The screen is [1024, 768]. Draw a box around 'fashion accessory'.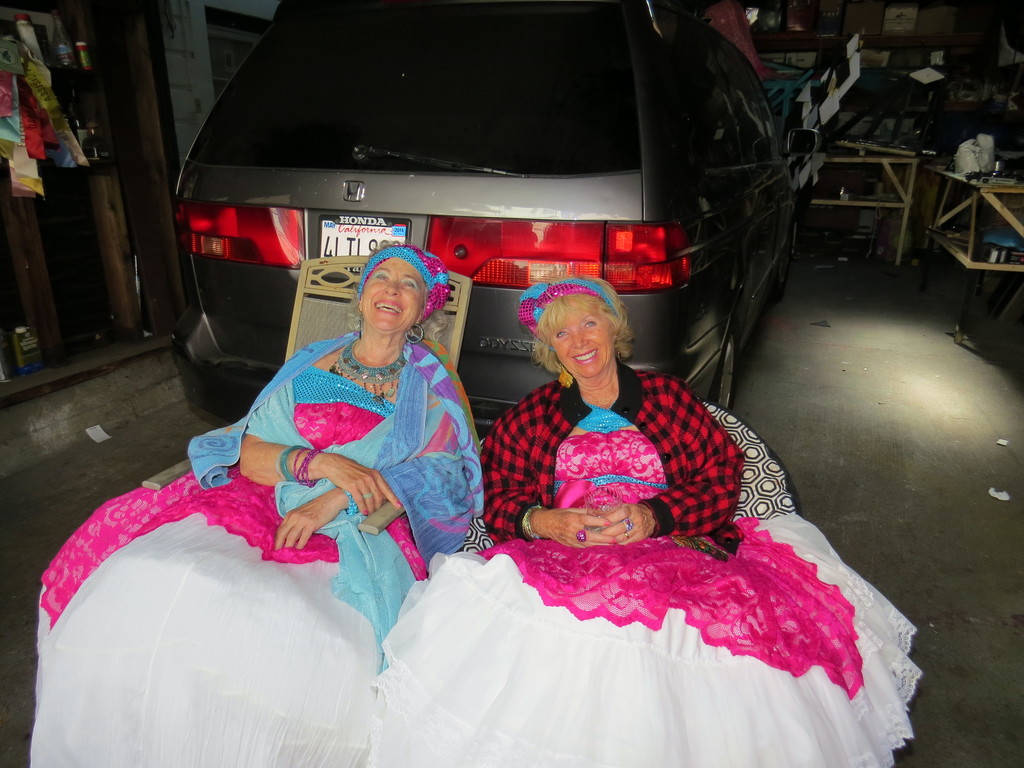
bbox=[554, 362, 576, 387].
